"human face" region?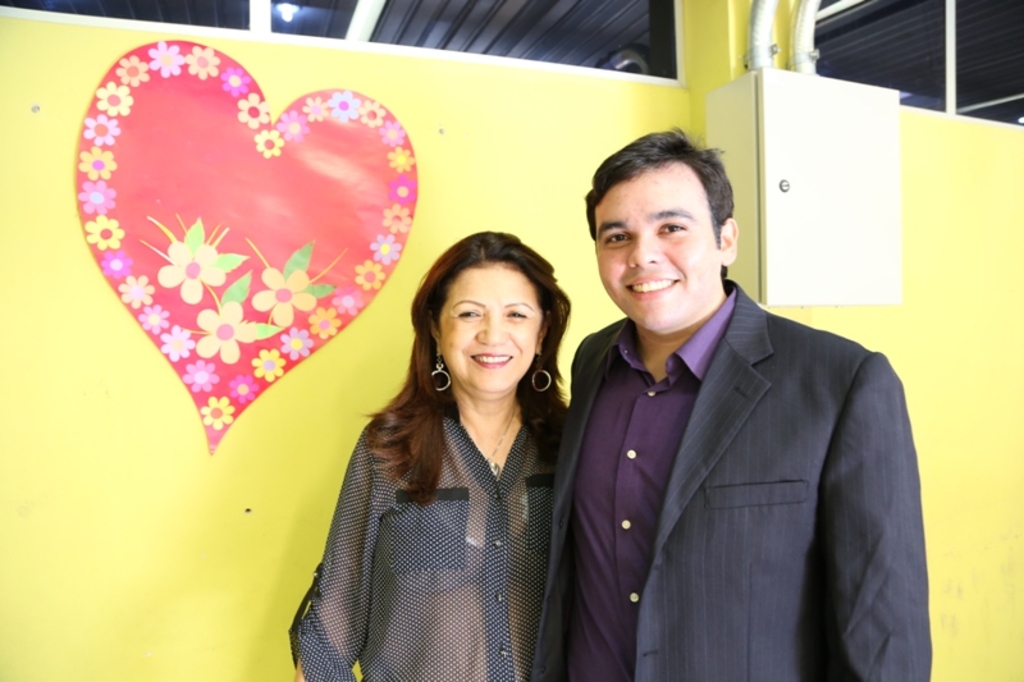
crop(440, 258, 543, 402)
